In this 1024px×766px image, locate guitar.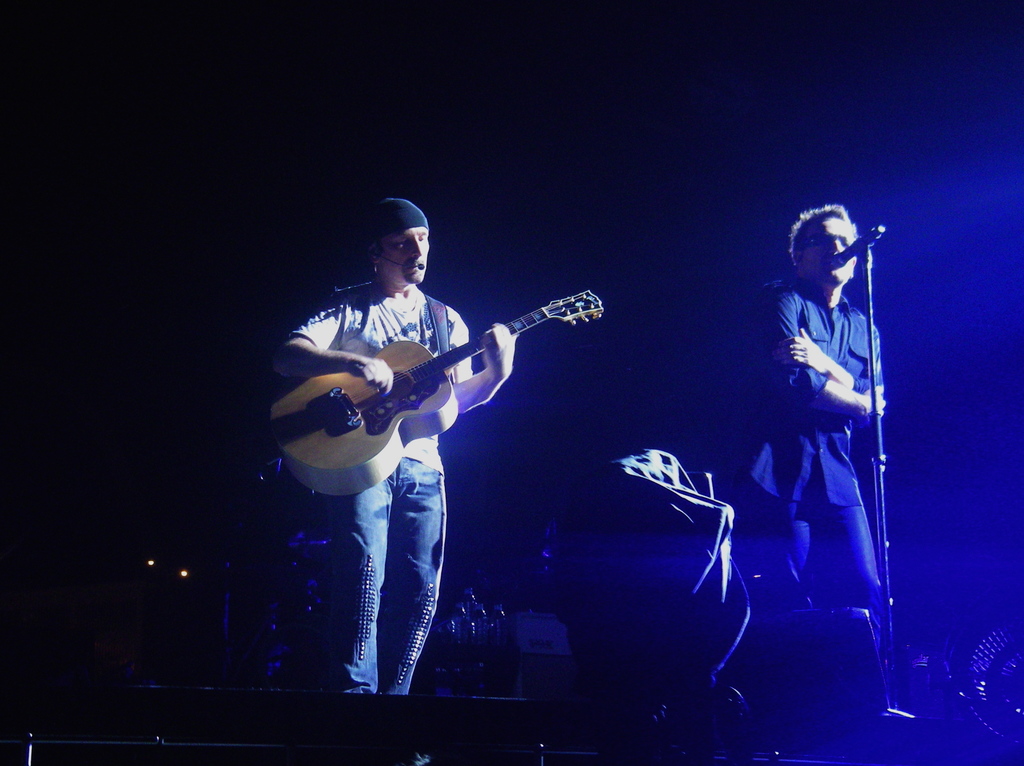
Bounding box: rect(272, 276, 609, 498).
